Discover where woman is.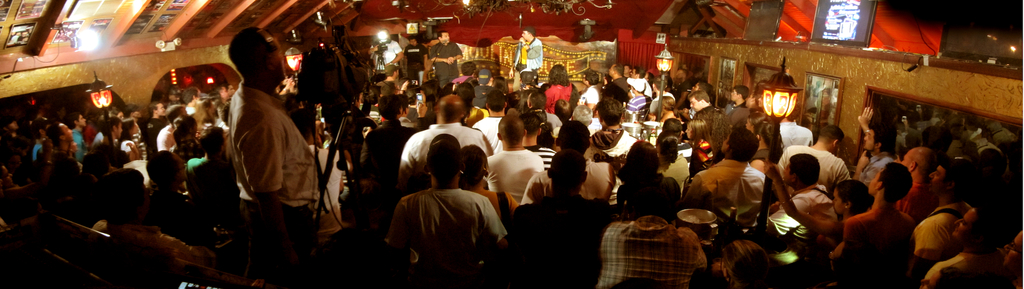
Discovered at (116, 116, 142, 160).
